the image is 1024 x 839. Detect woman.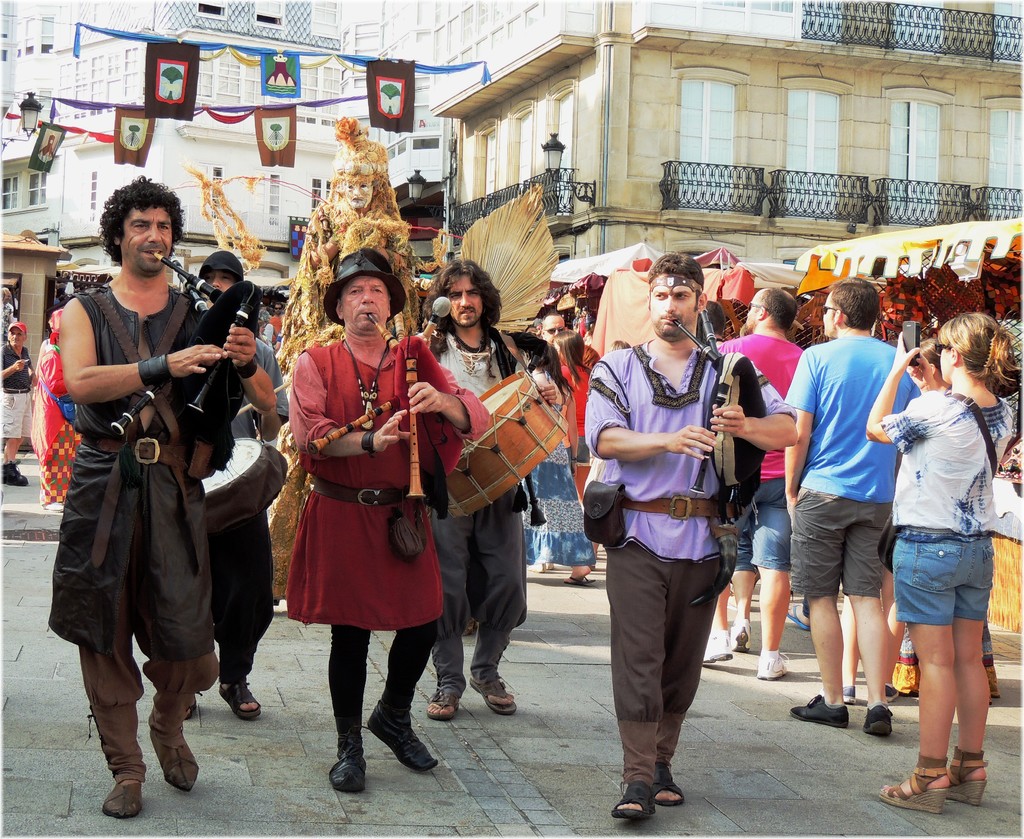
Detection: {"x1": 262, "y1": 255, "x2": 442, "y2": 767}.
